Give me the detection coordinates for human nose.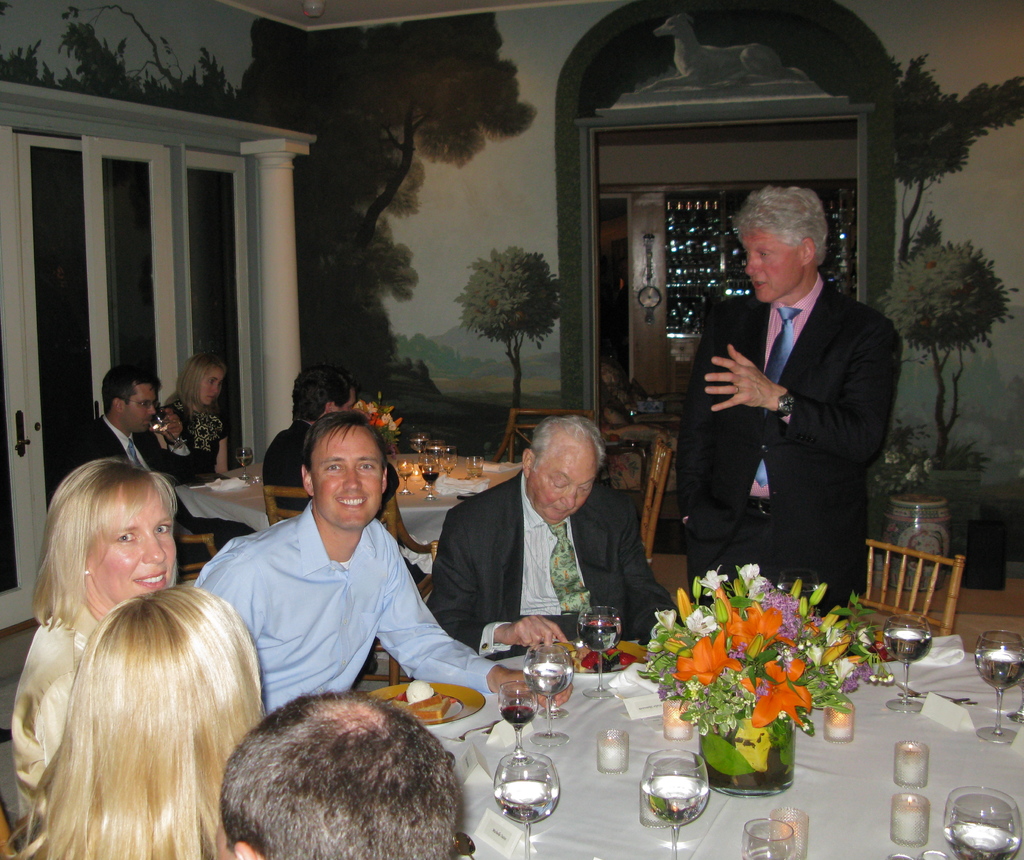
Rect(209, 387, 216, 393).
